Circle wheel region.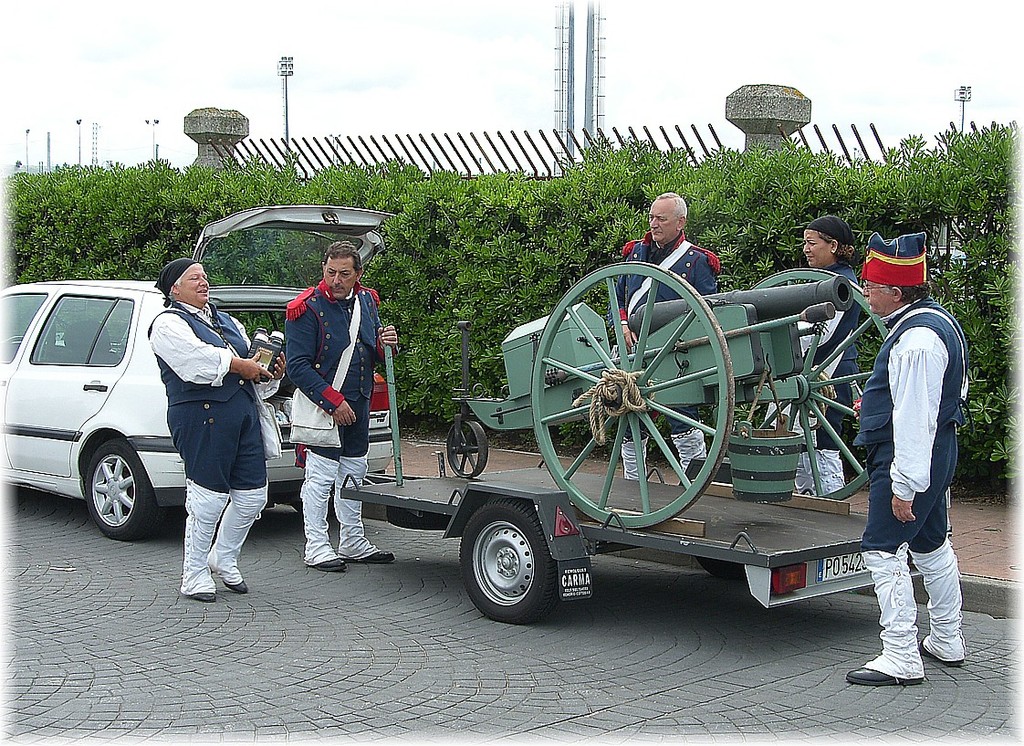
Region: bbox=(530, 261, 734, 526).
